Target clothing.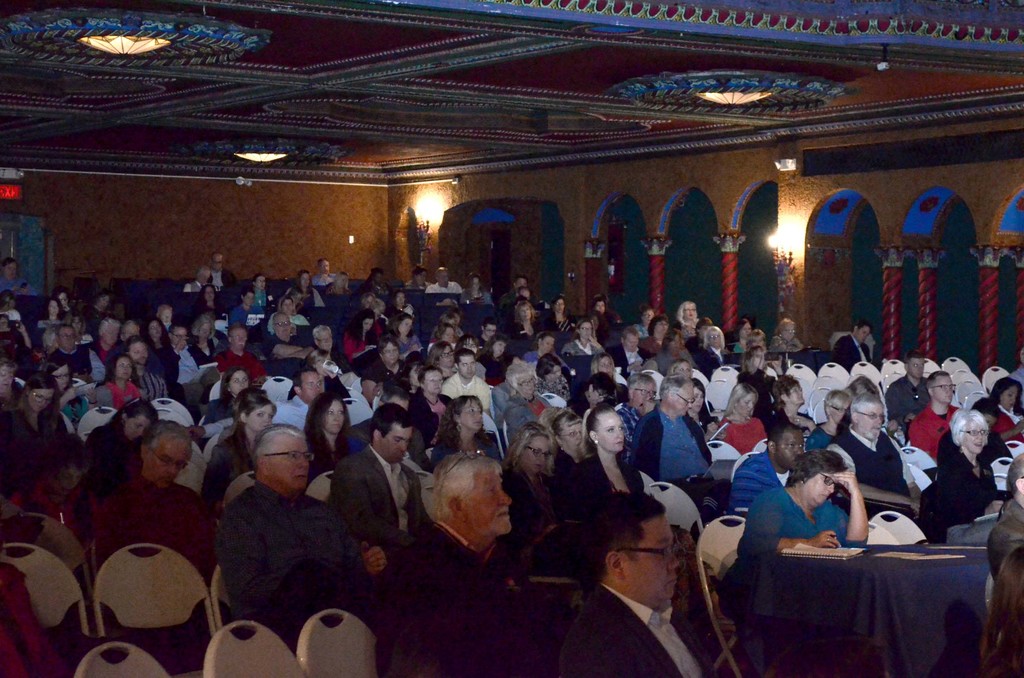
Target region: 690/344/728/376.
